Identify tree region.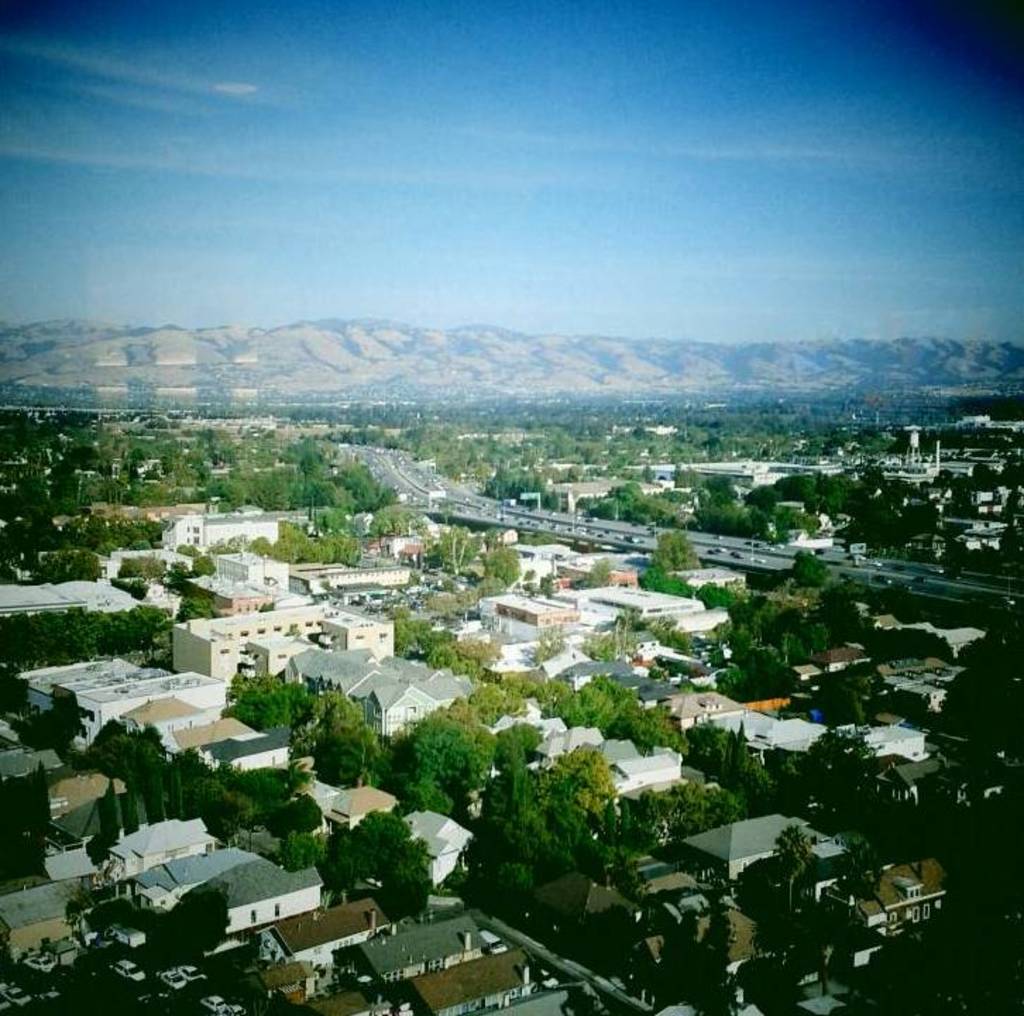
Region: (left=248, top=521, right=371, bottom=567).
